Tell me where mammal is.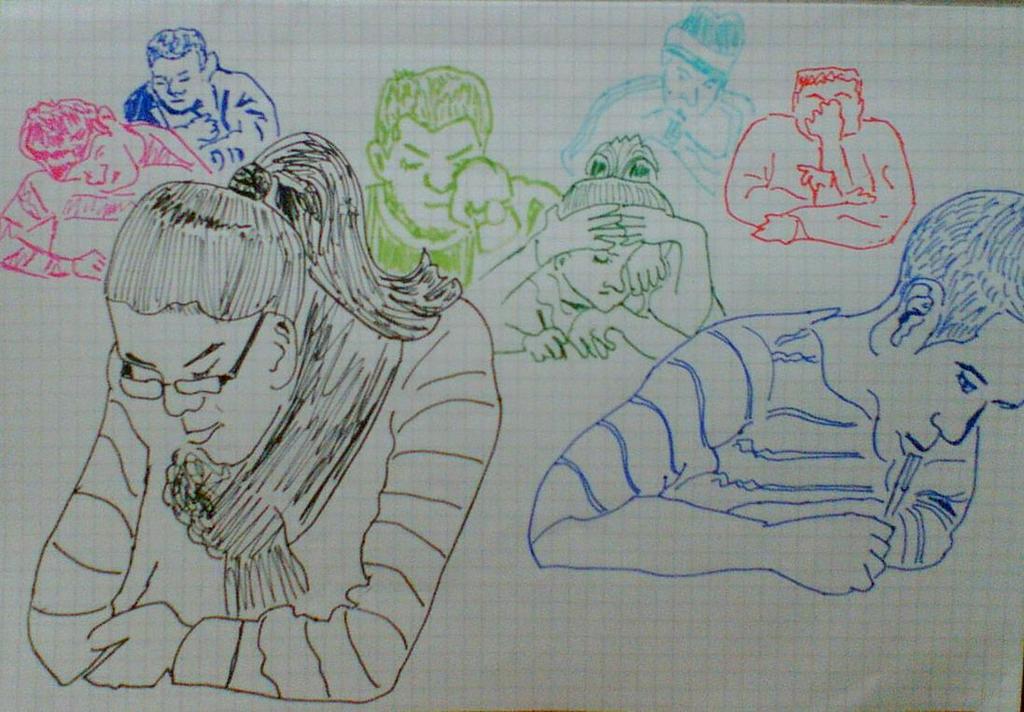
mammal is at left=560, top=0, right=757, bottom=198.
